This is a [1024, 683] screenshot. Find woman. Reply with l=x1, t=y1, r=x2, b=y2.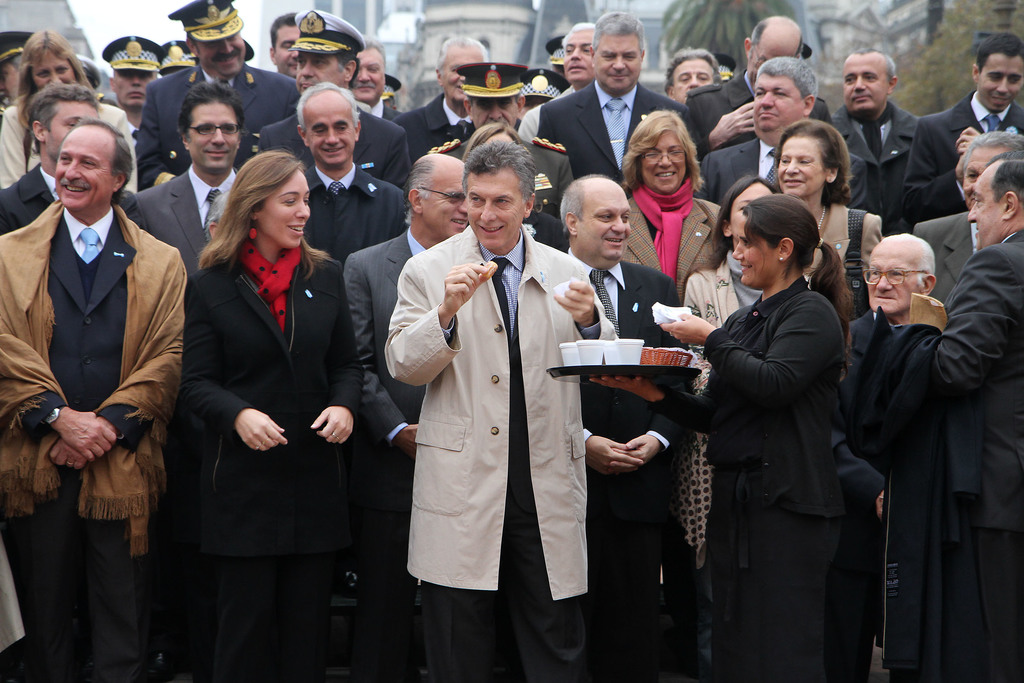
l=616, t=107, r=725, b=300.
